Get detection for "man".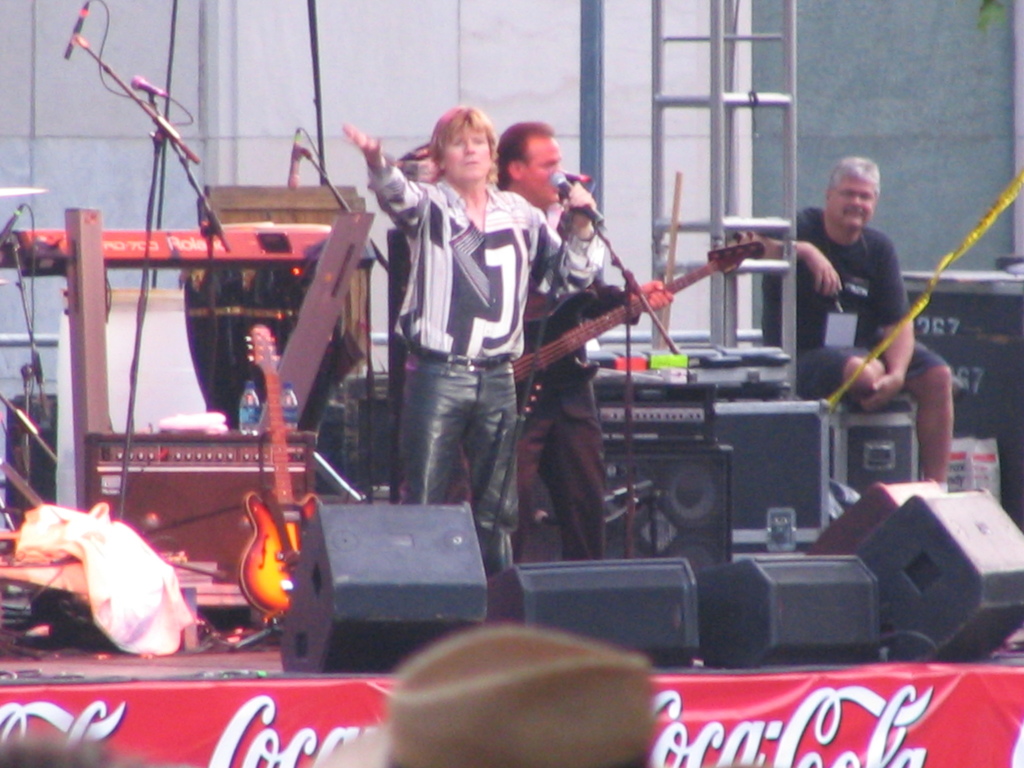
Detection: region(491, 121, 668, 565).
